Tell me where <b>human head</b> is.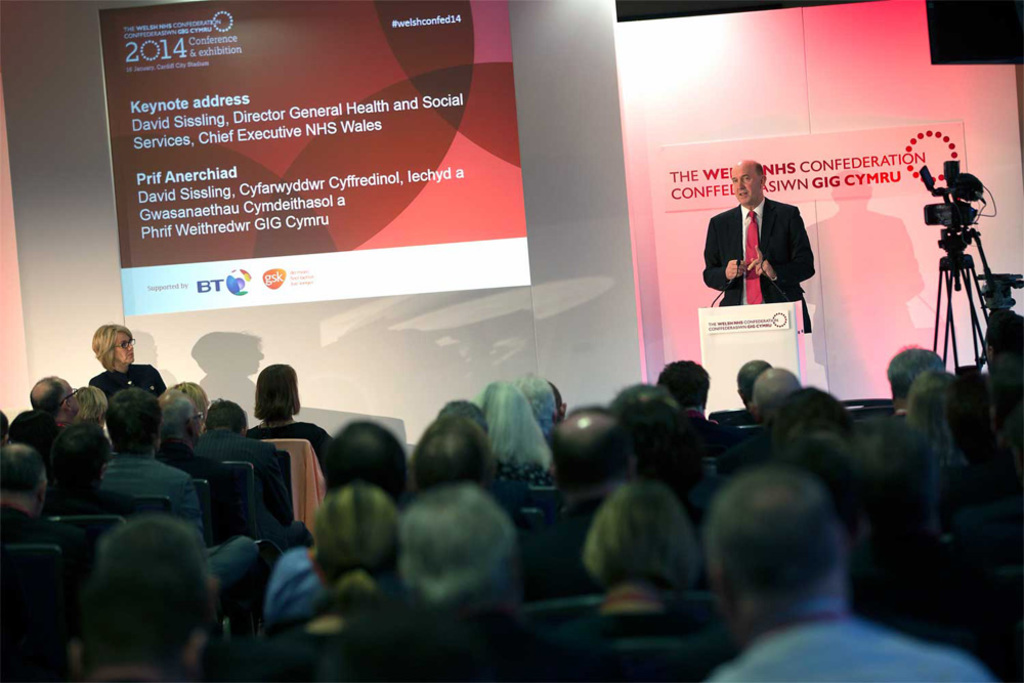
<b>human head</b> is at rect(30, 371, 78, 420).
